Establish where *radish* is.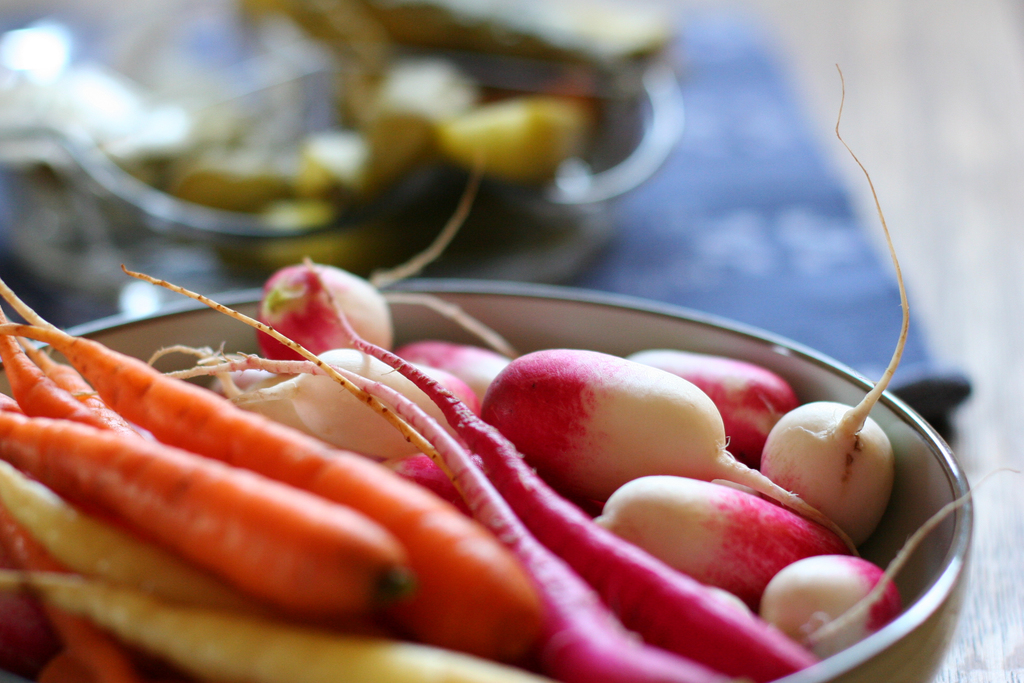
Established at (left=392, top=330, right=515, bottom=392).
